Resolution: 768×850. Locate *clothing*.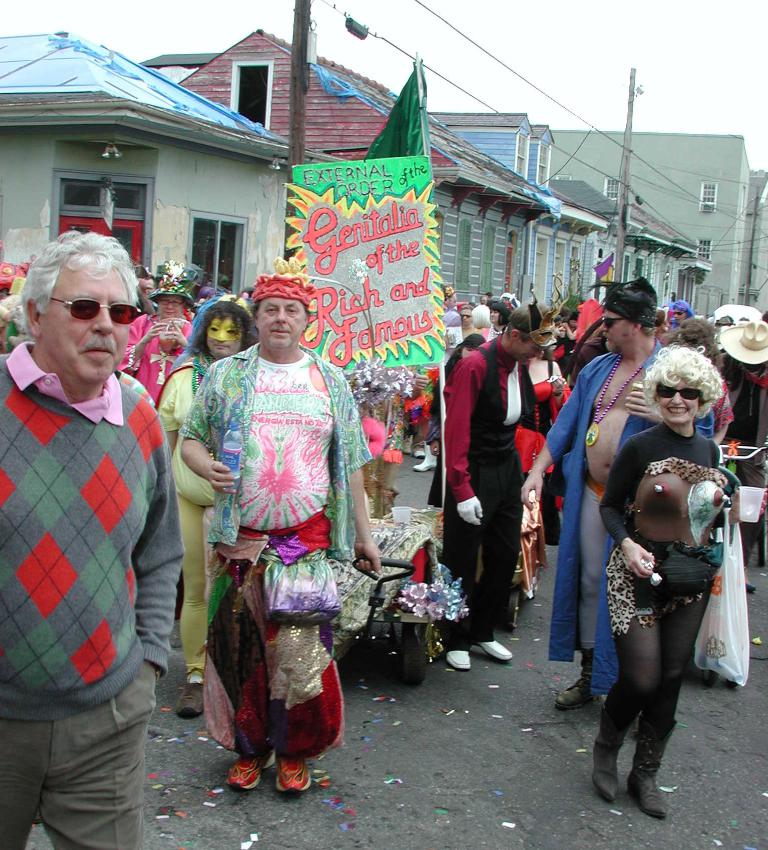
<region>432, 346, 525, 651</region>.
